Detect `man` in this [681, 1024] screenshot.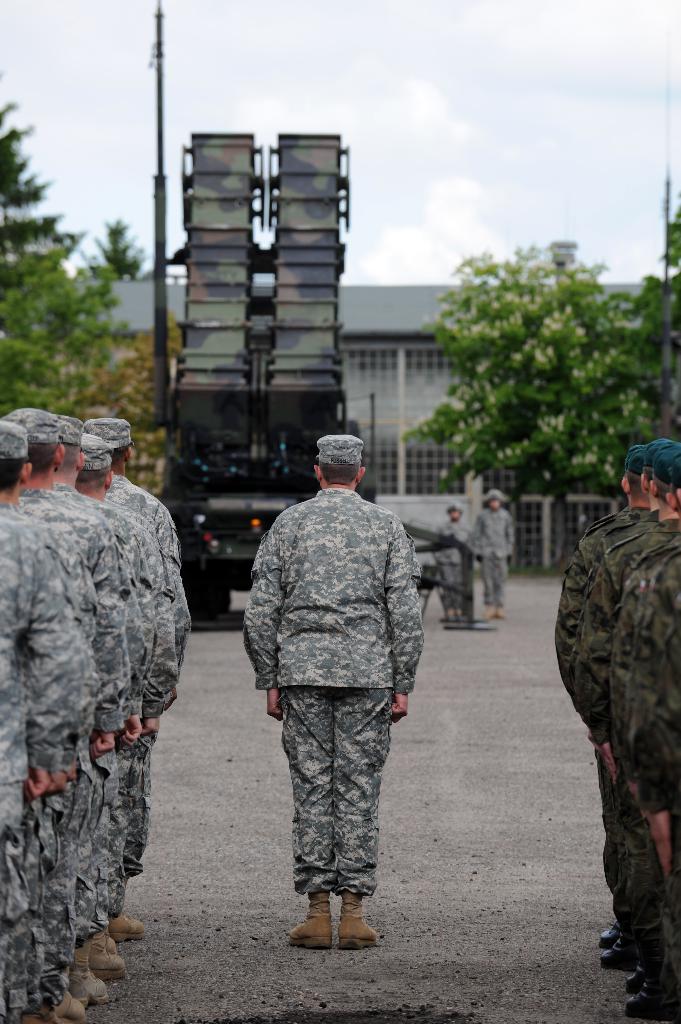
Detection: <box>474,488,513,623</box>.
